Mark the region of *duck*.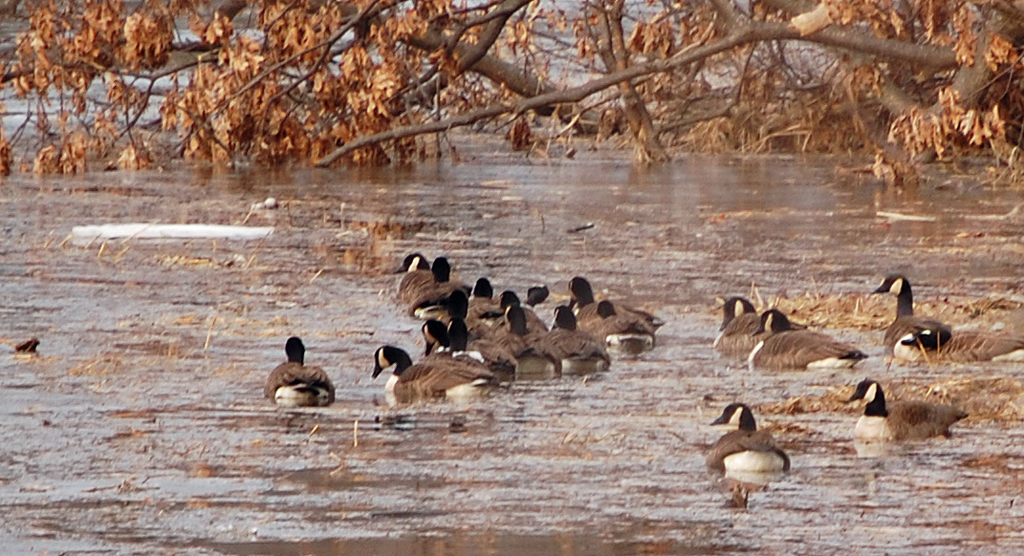
Region: bbox=(717, 293, 771, 373).
